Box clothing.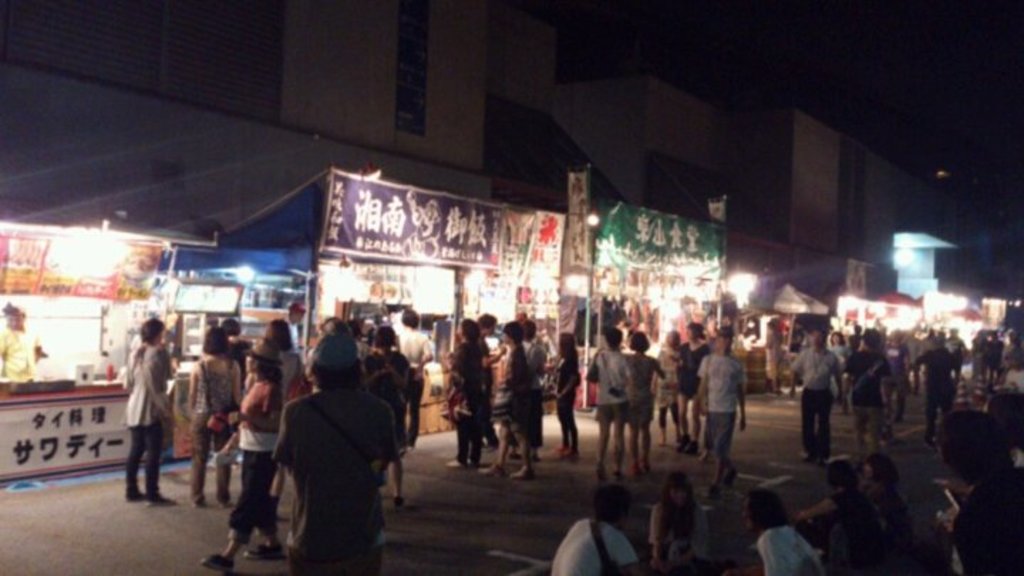
left=183, top=354, right=240, bottom=427.
